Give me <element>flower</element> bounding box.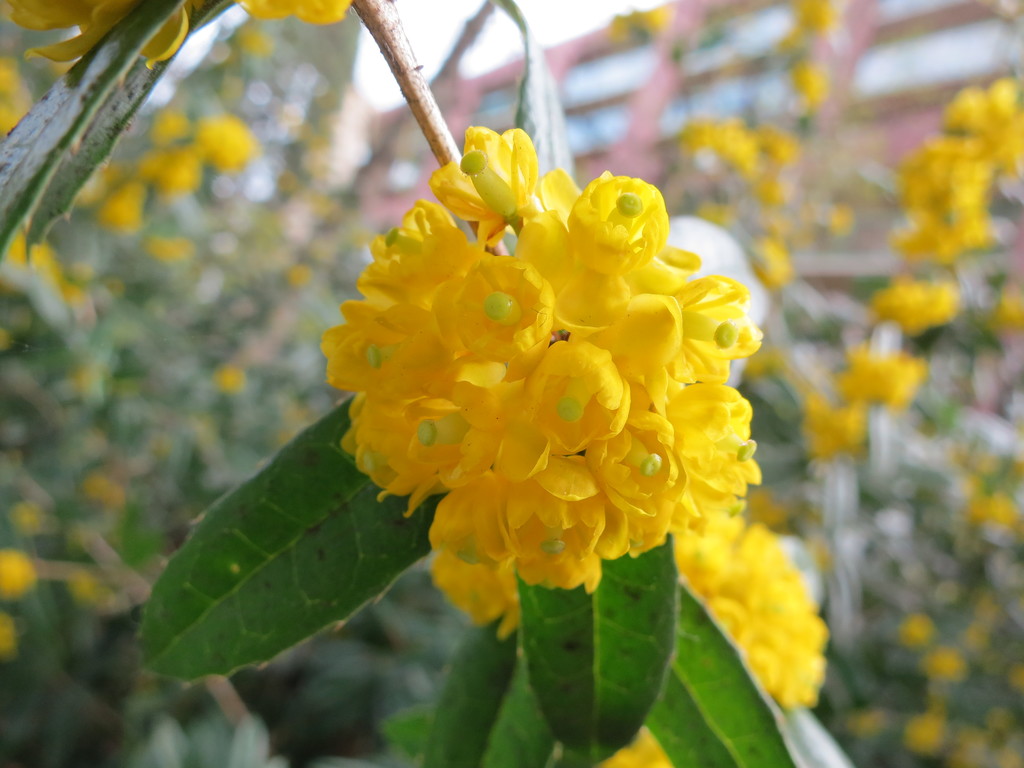
detection(900, 614, 932, 641).
